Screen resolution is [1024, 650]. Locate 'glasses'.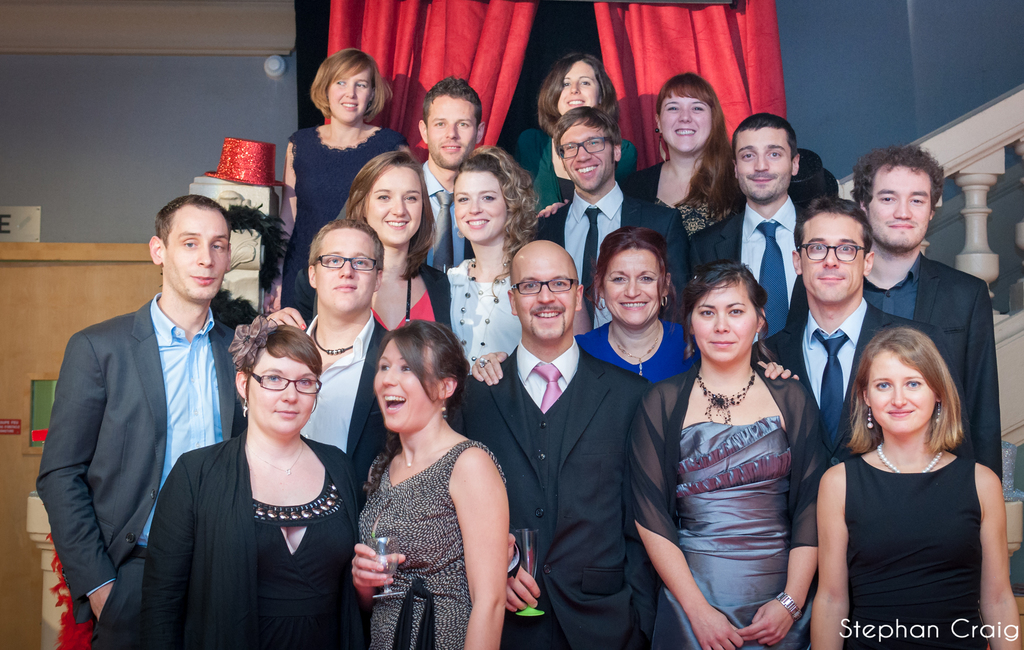
796 238 878 270.
